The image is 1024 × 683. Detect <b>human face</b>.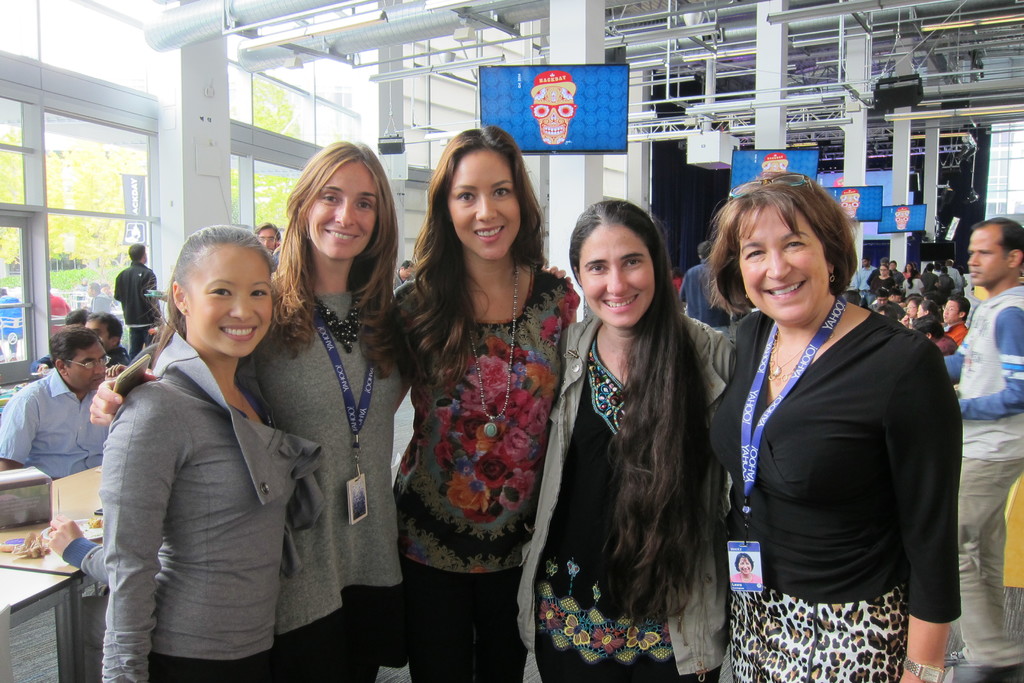
Detection: region(906, 300, 916, 318).
